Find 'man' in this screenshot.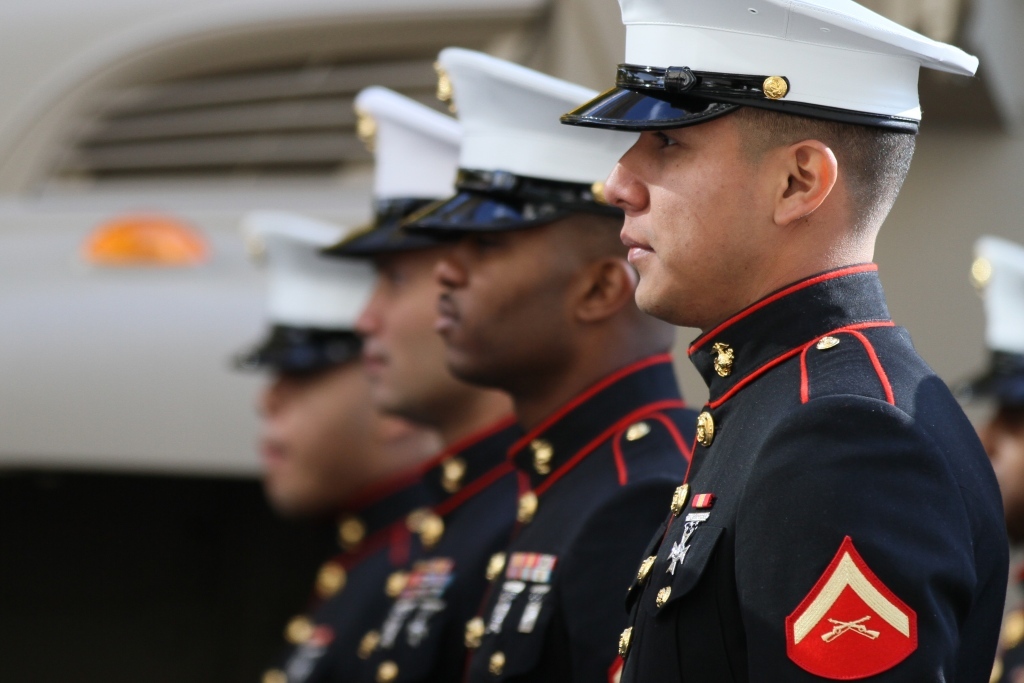
The bounding box for 'man' is (315,76,515,677).
